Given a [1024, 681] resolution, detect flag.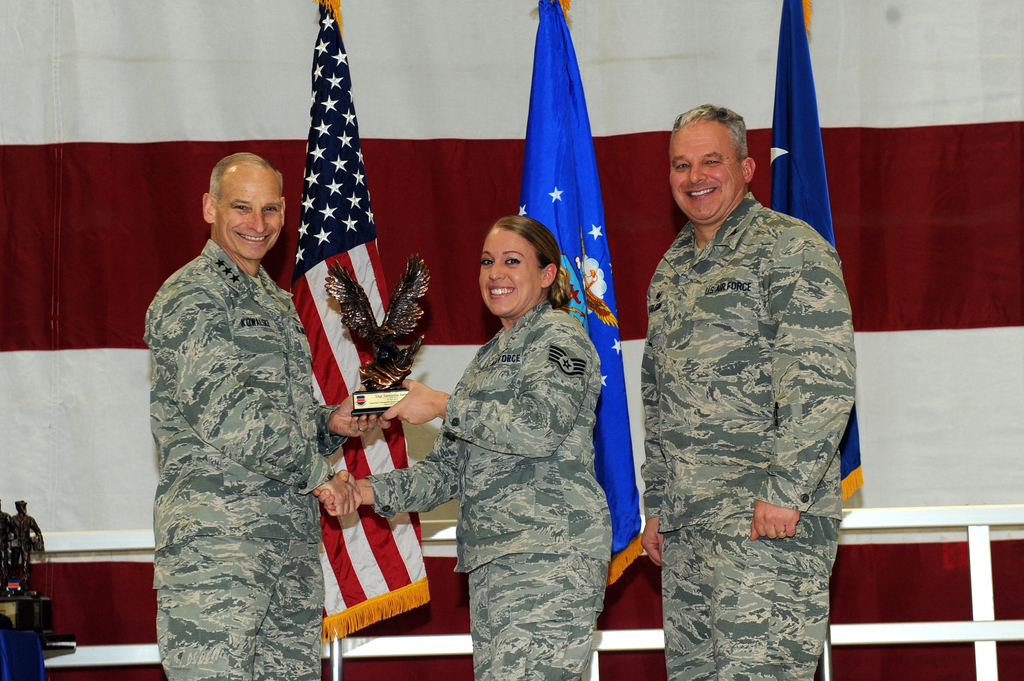
x1=289, y1=0, x2=432, y2=639.
